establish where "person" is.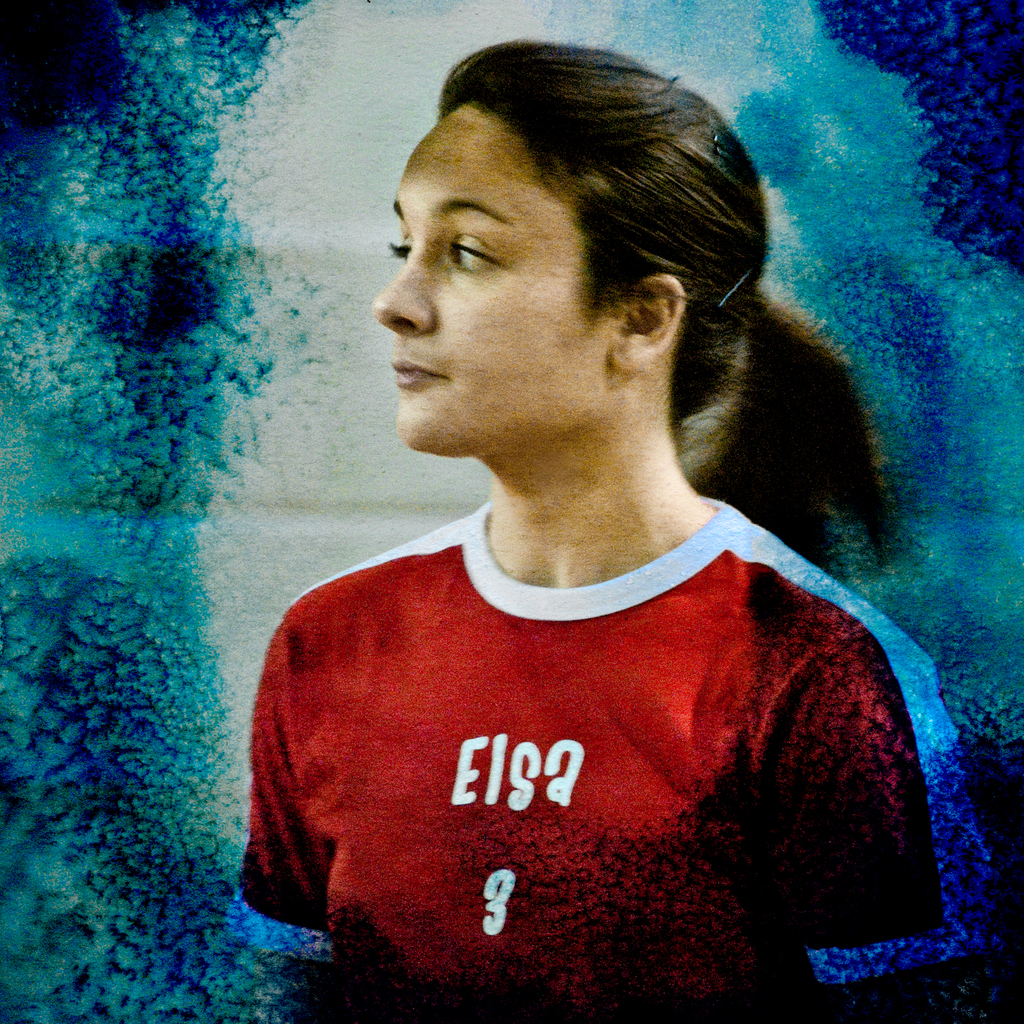
Established at x1=186, y1=78, x2=966, y2=1023.
